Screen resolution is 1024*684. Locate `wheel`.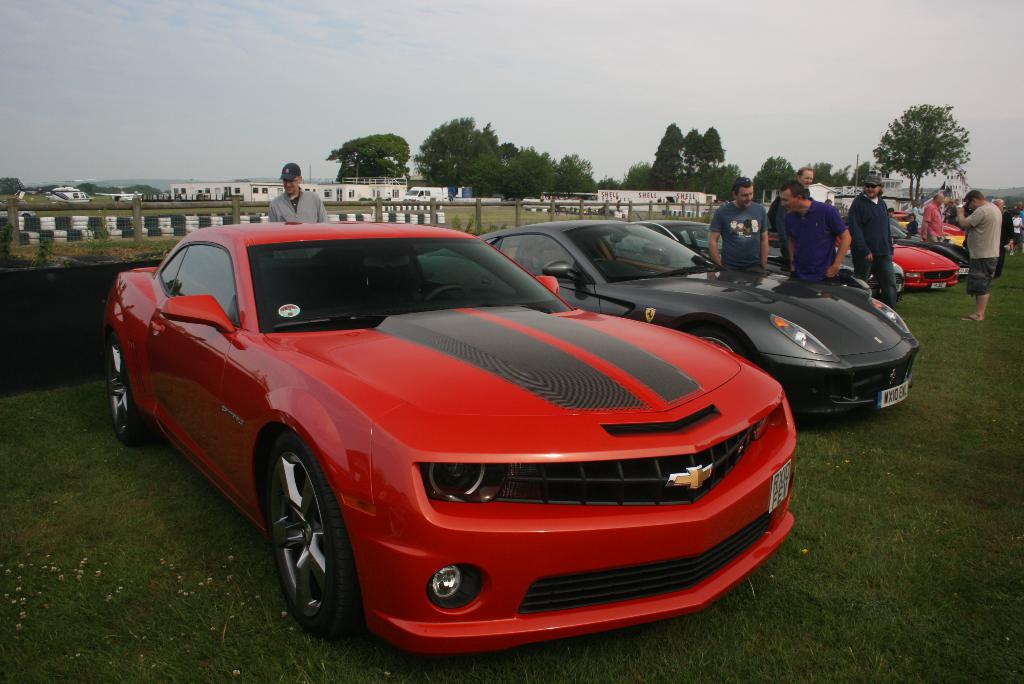
x1=424, y1=283, x2=467, y2=300.
